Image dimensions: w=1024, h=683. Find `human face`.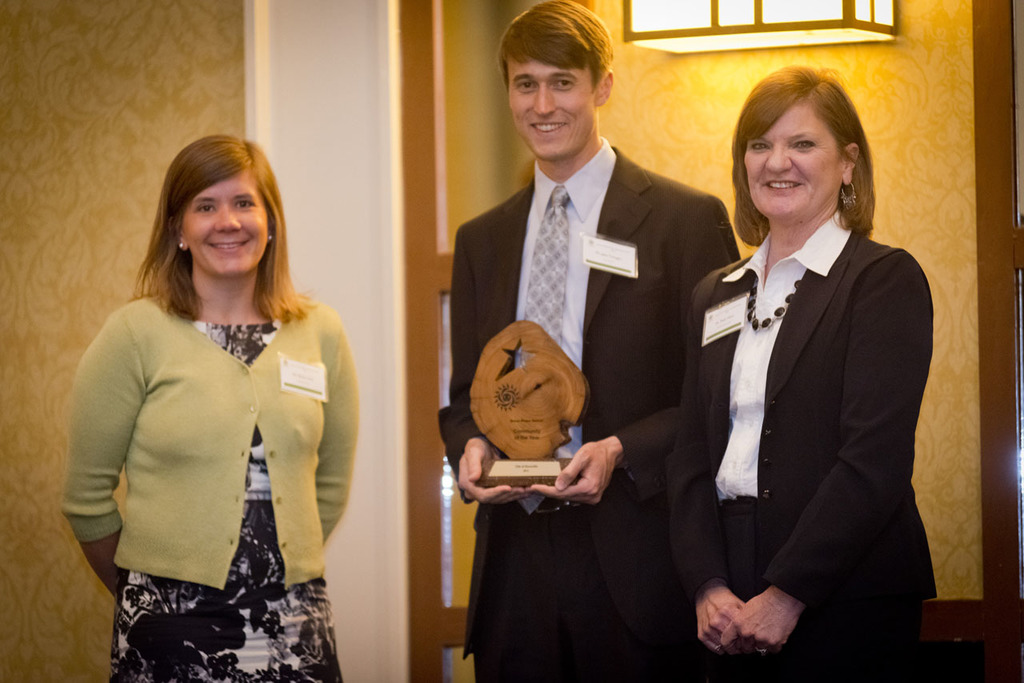
<bbox>744, 99, 842, 221</bbox>.
